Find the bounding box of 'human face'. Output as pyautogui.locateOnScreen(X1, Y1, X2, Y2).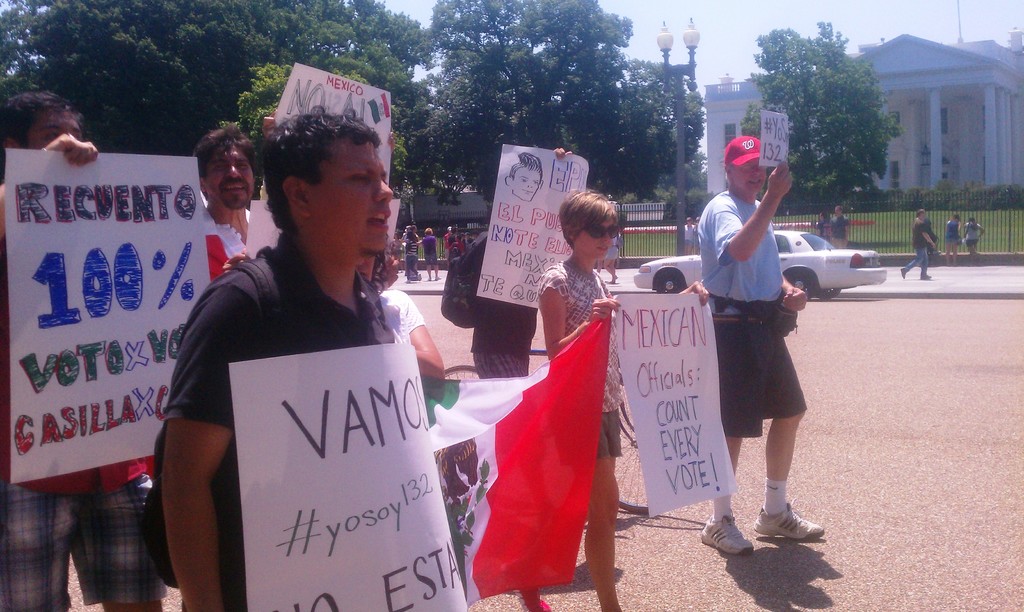
pyautogui.locateOnScreen(308, 137, 403, 251).
